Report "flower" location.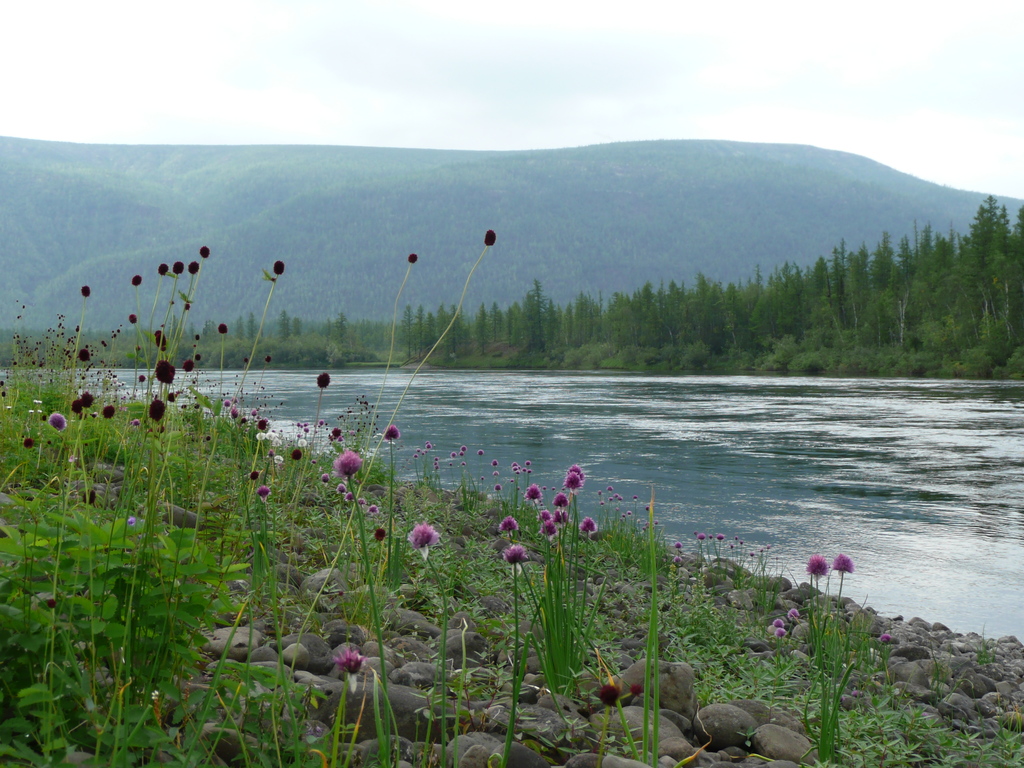
Report: <box>878,631,891,646</box>.
